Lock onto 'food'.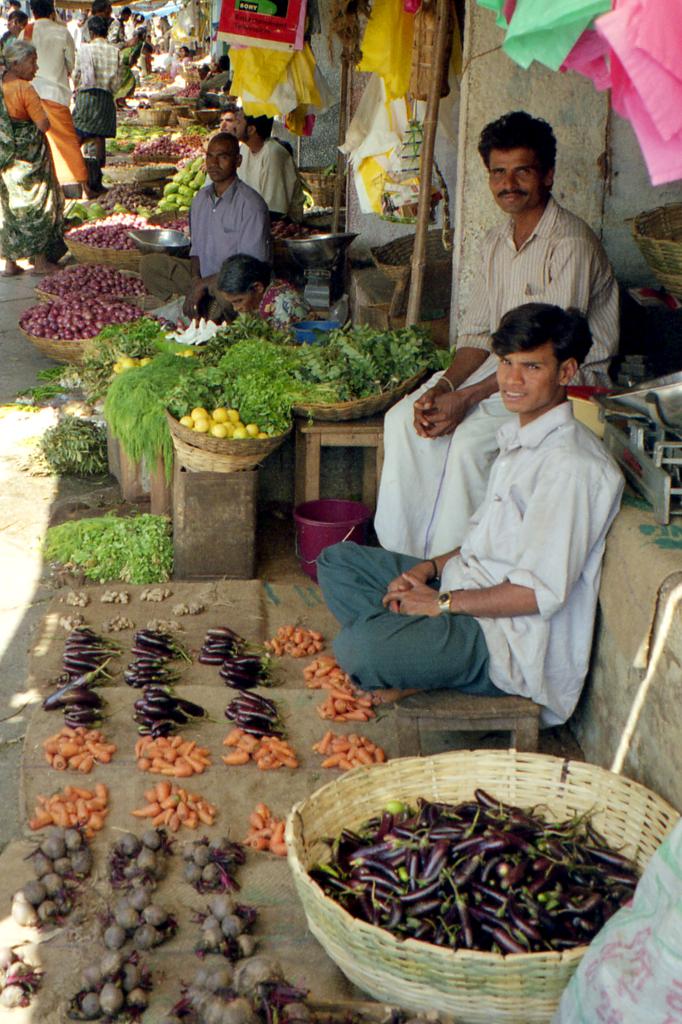
Locked: locate(174, 956, 320, 1023).
